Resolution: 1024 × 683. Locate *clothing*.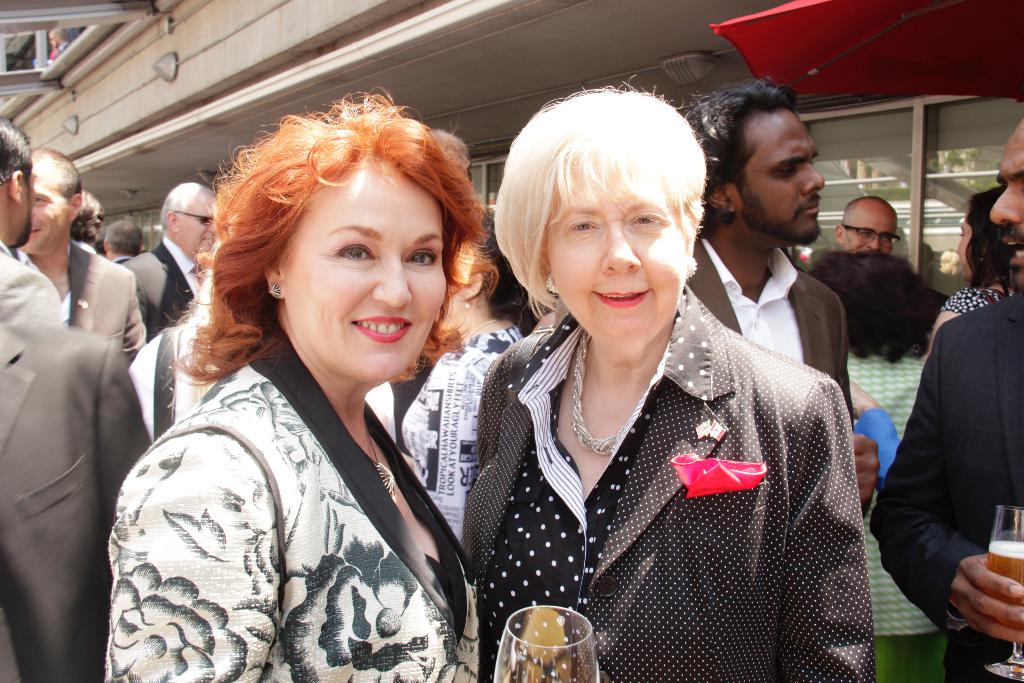
{"x1": 111, "y1": 323, "x2": 478, "y2": 682}.
